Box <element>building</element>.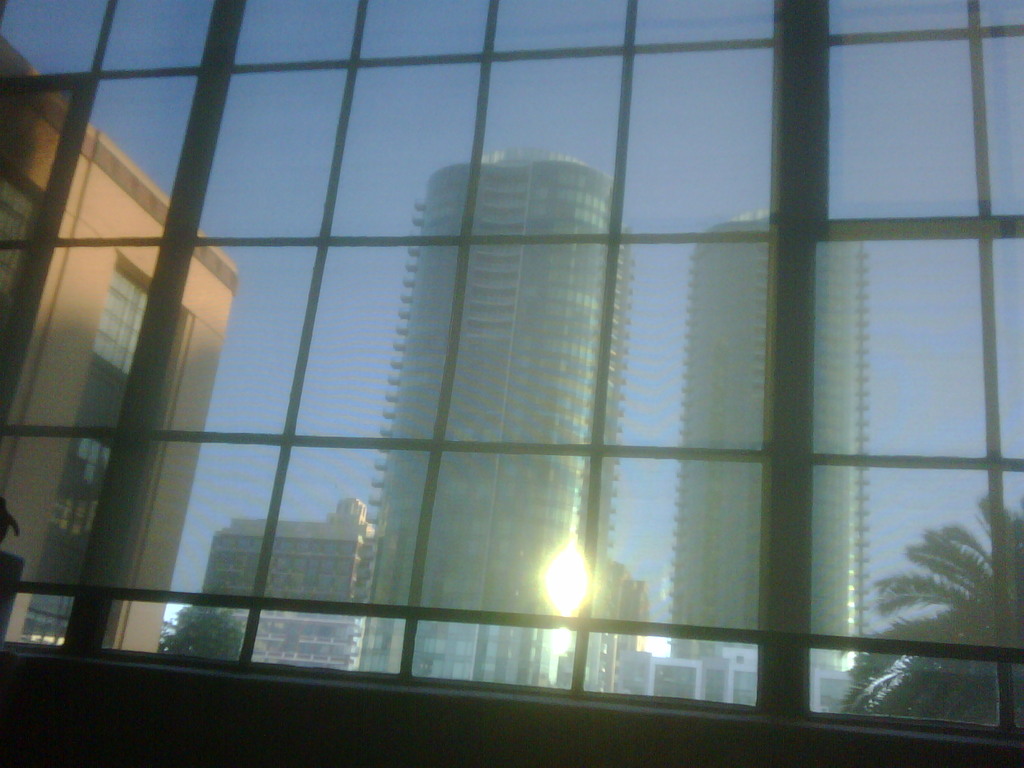
[0, 0, 1023, 767].
